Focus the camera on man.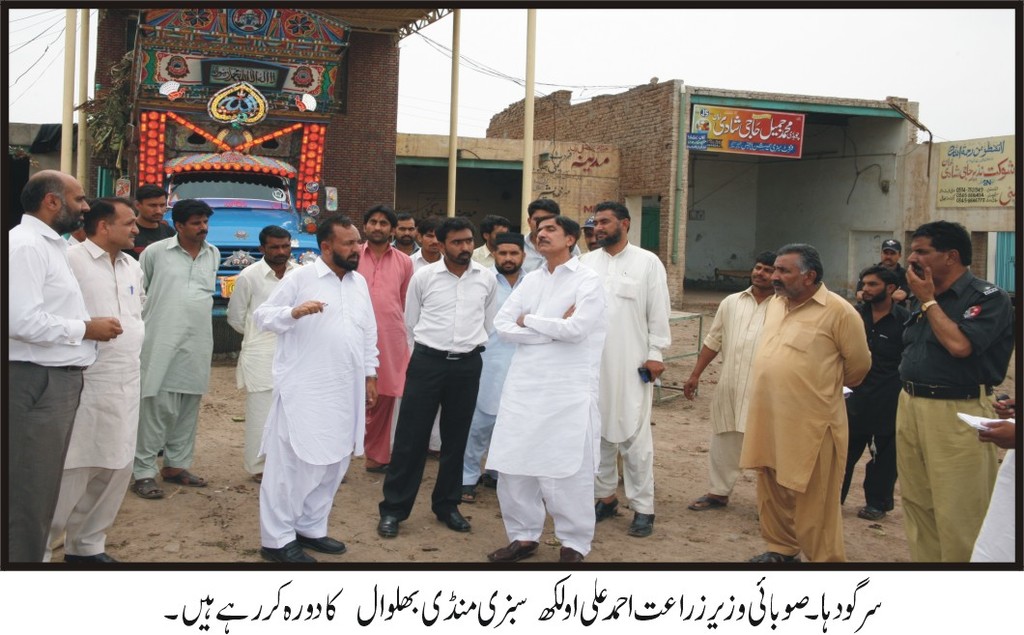
Focus region: (x1=682, y1=254, x2=781, y2=511).
